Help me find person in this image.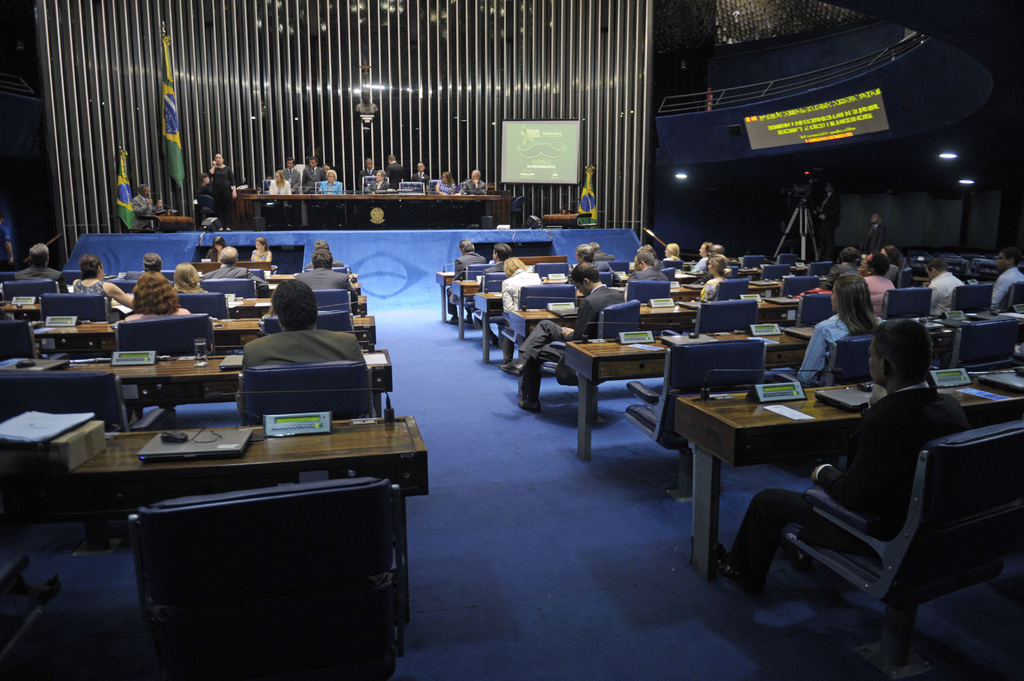
Found it: l=192, t=170, r=207, b=197.
